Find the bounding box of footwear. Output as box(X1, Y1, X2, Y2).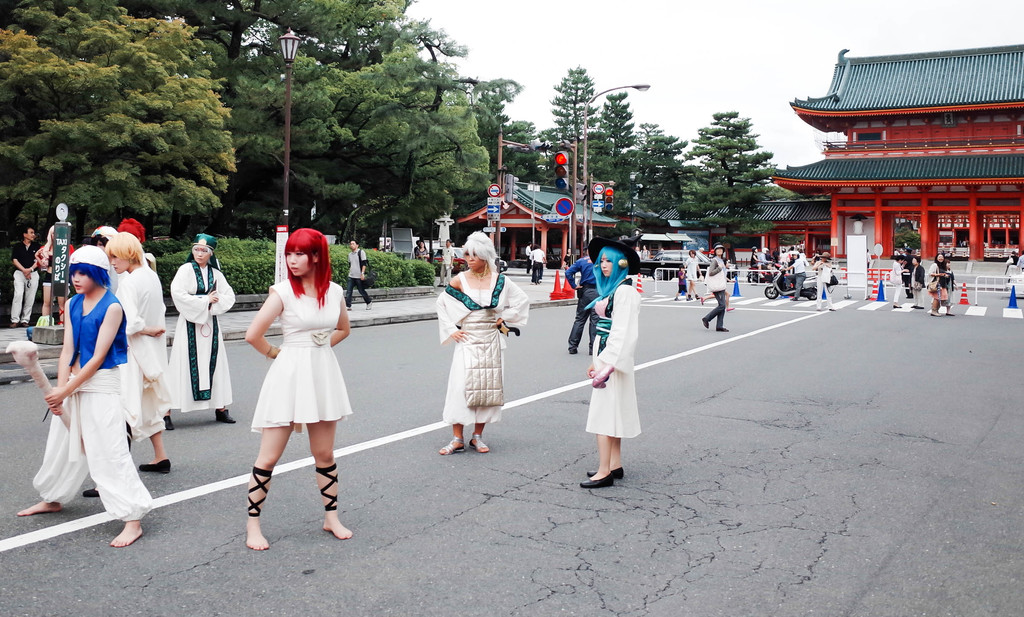
box(589, 344, 591, 357).
